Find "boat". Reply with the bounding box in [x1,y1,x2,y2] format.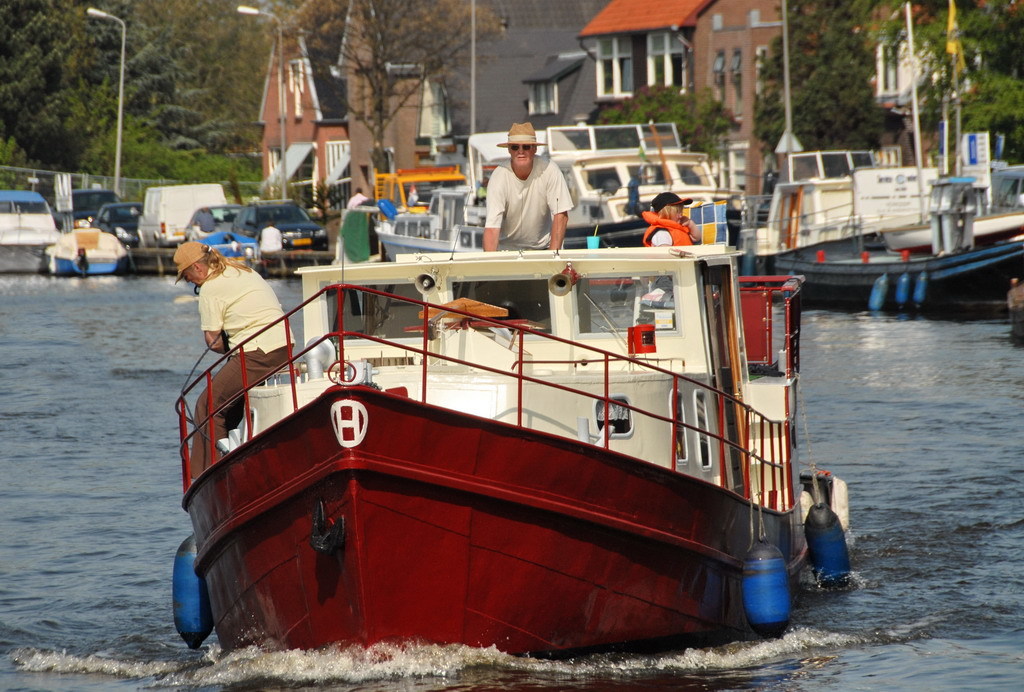
[518,112,743,246].
